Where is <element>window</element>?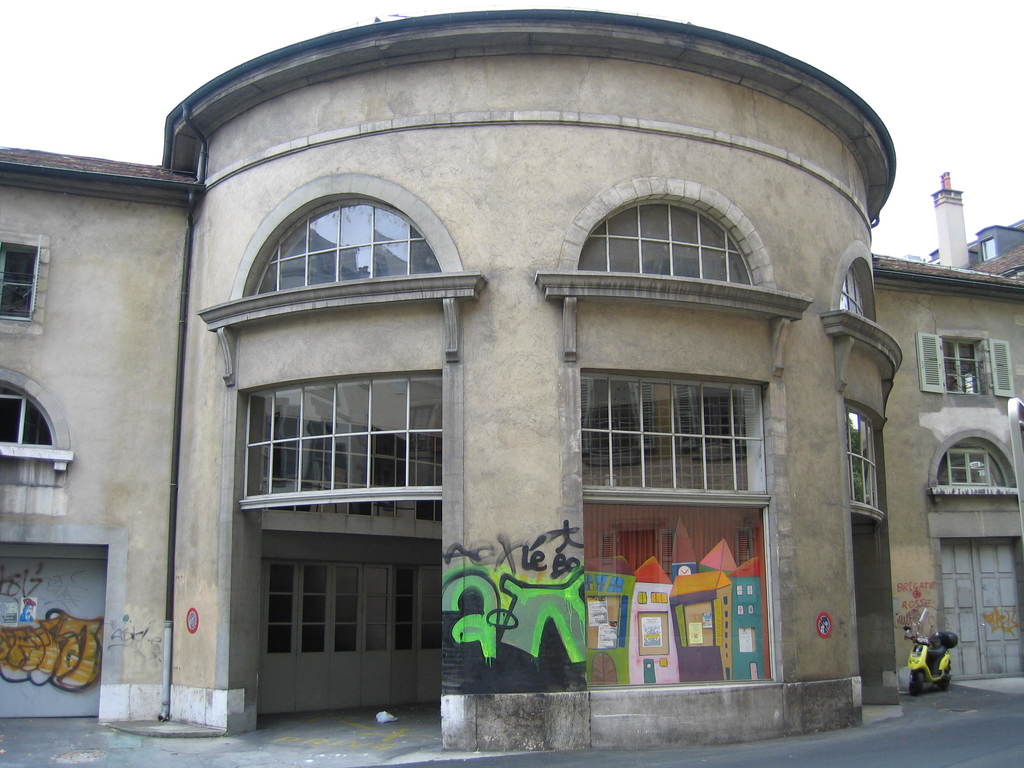
bbox(577, 201, 759, 288).
